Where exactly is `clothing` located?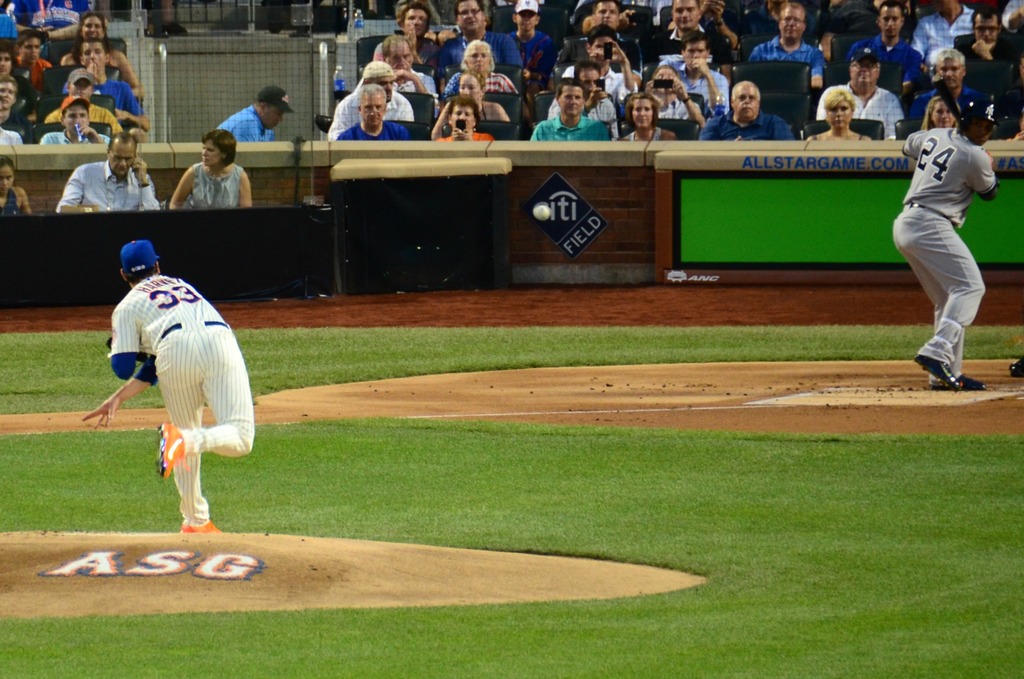
Its bounding box is box=[430, 120, 497, 144].
